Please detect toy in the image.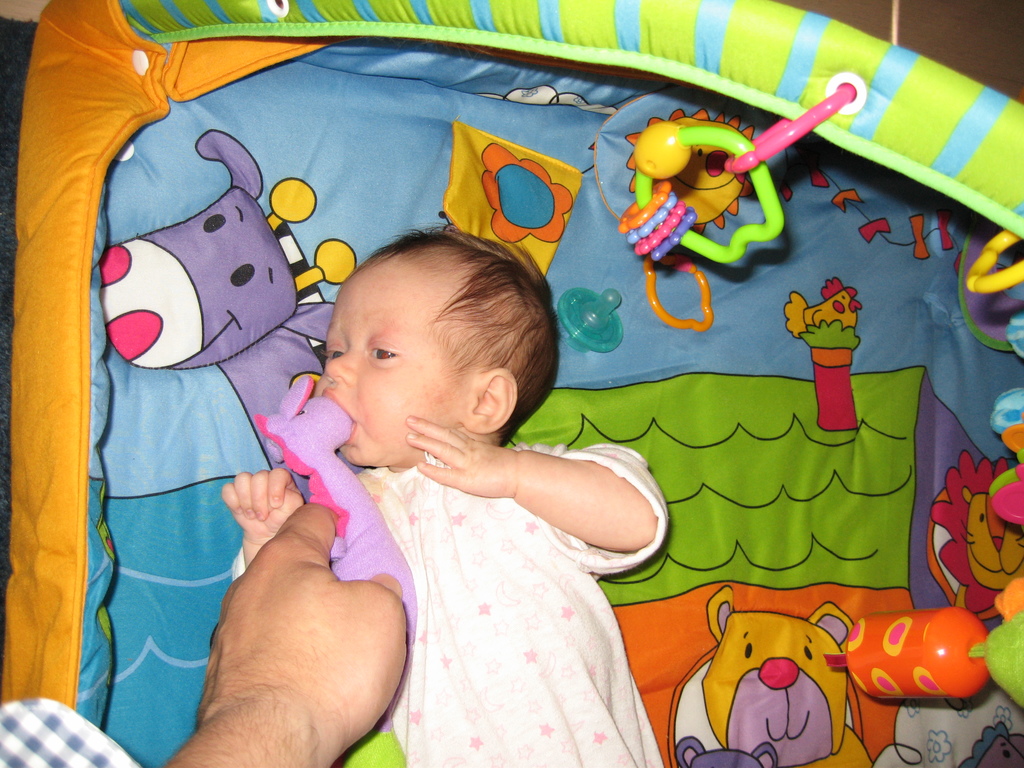
left=622, top=118, right=785, bottom=263.
